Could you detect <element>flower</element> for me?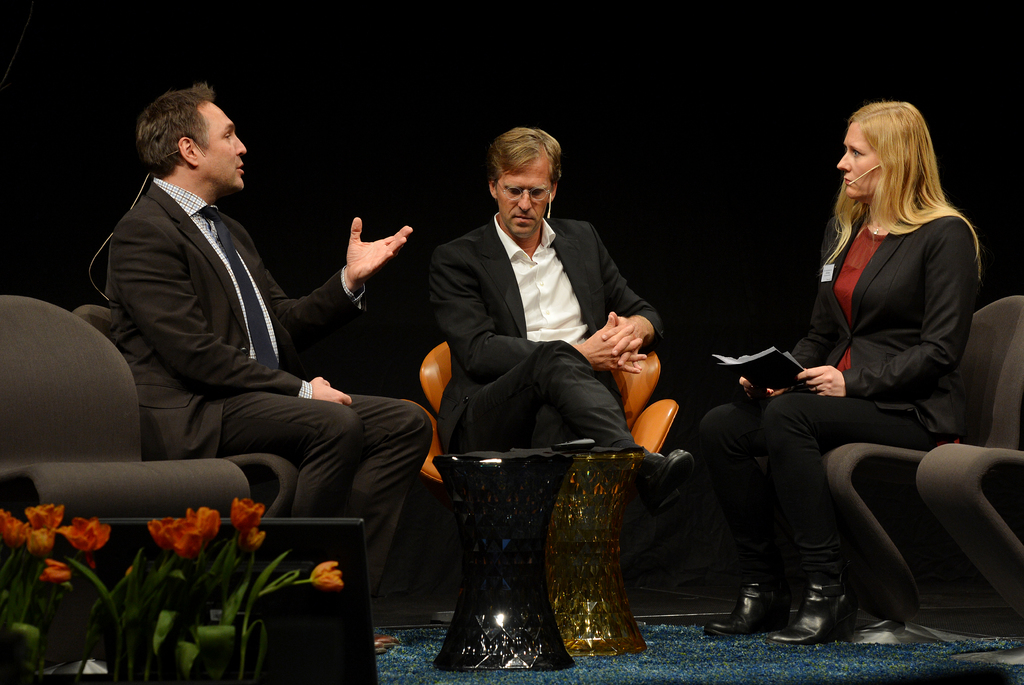
Detection result: <box>307,554,344,596</box>.
